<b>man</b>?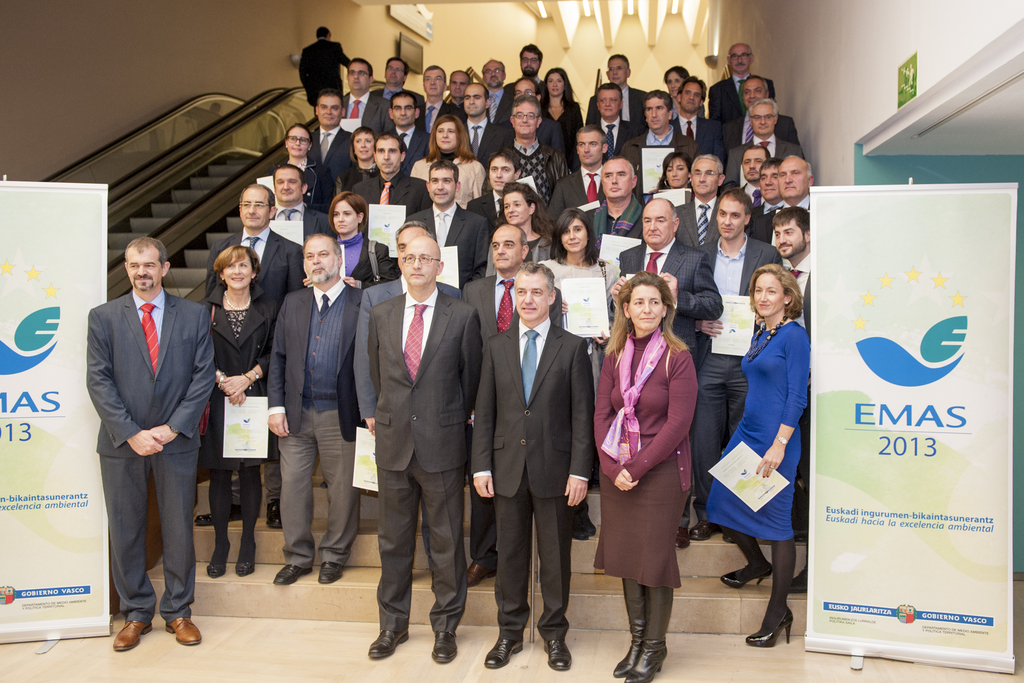
box(772, 204, 812, 595)
